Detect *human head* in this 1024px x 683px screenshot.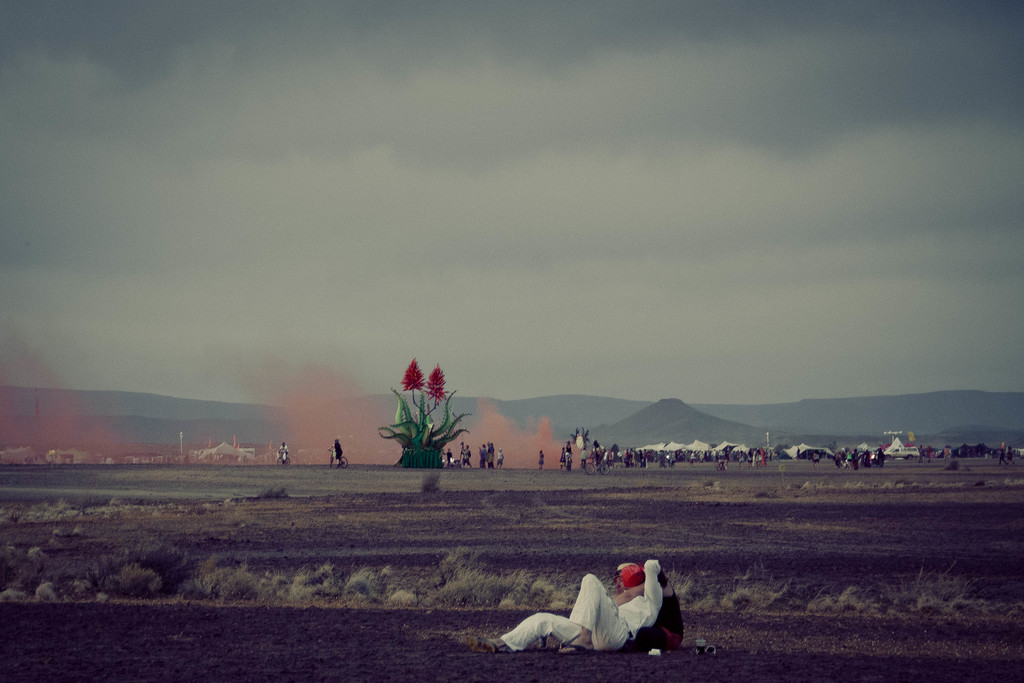
Detection: x1=612 y1=564 x2=635 y2=589.
